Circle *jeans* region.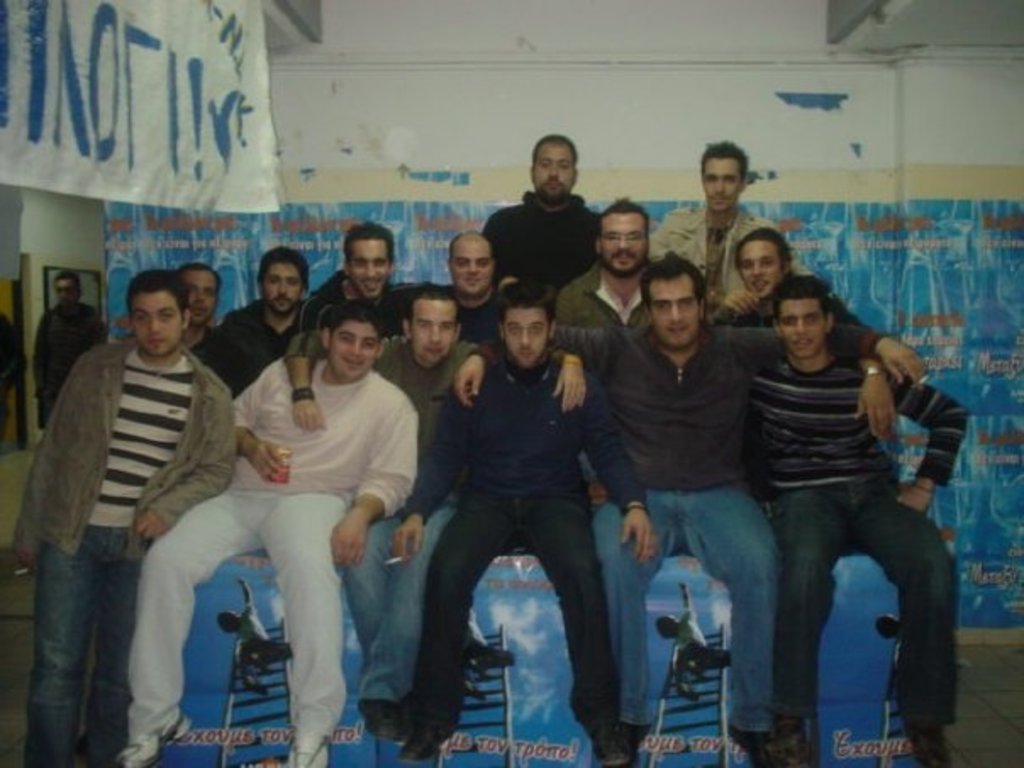
Region: detection(339, 493, 456, 697).
